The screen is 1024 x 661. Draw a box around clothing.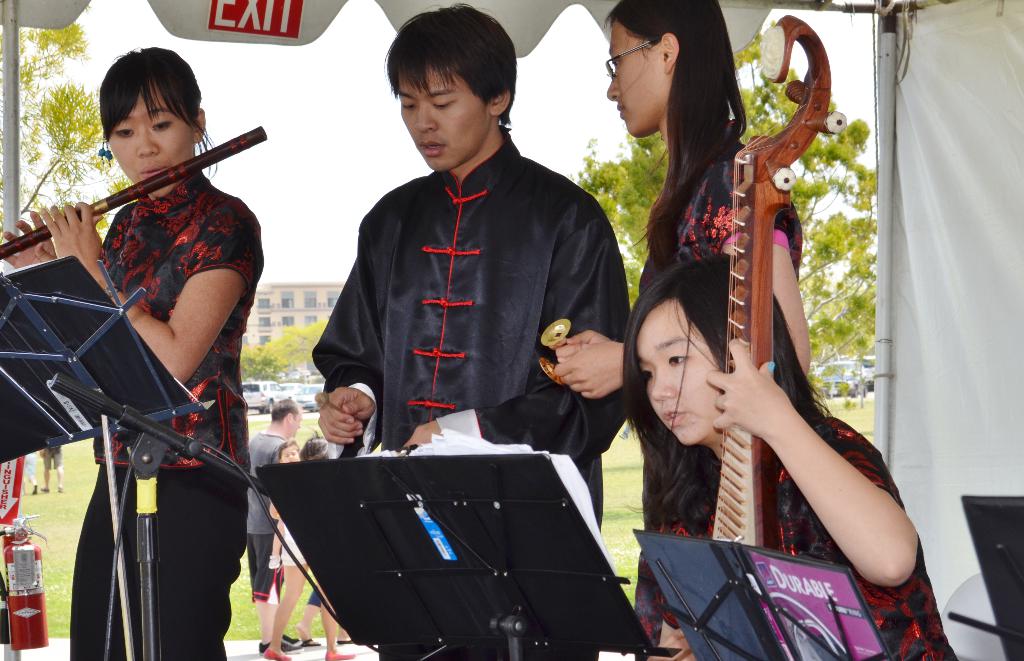
left=68, top=461, right=252, bottom=660.
